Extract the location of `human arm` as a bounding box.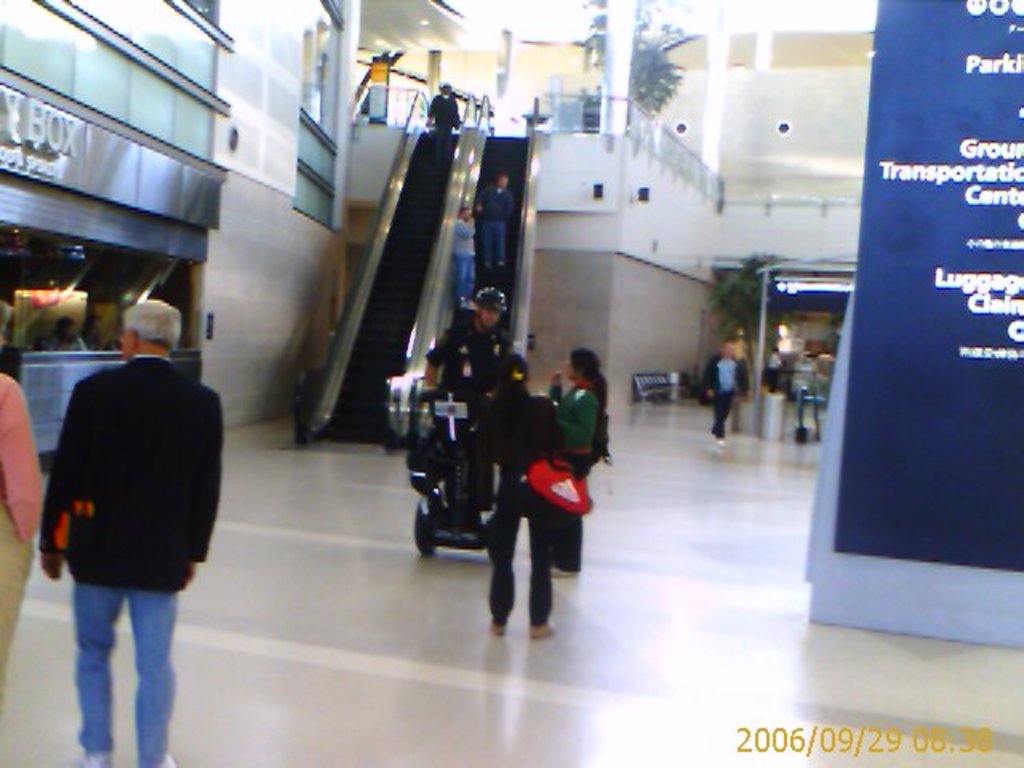
450:98:462:130.
